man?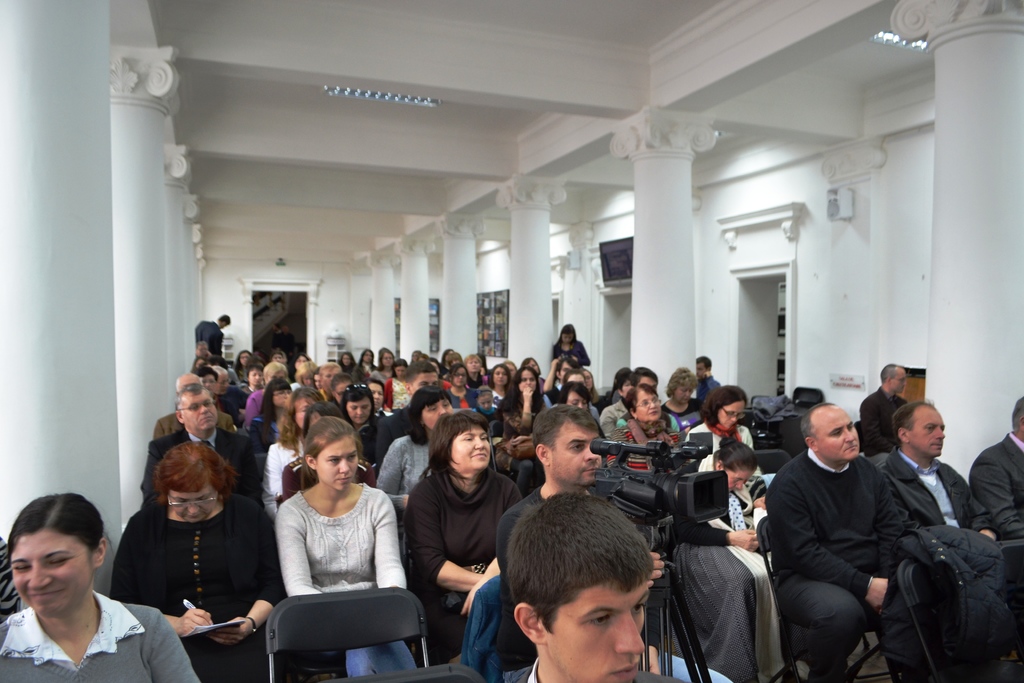
139 384 260 503
